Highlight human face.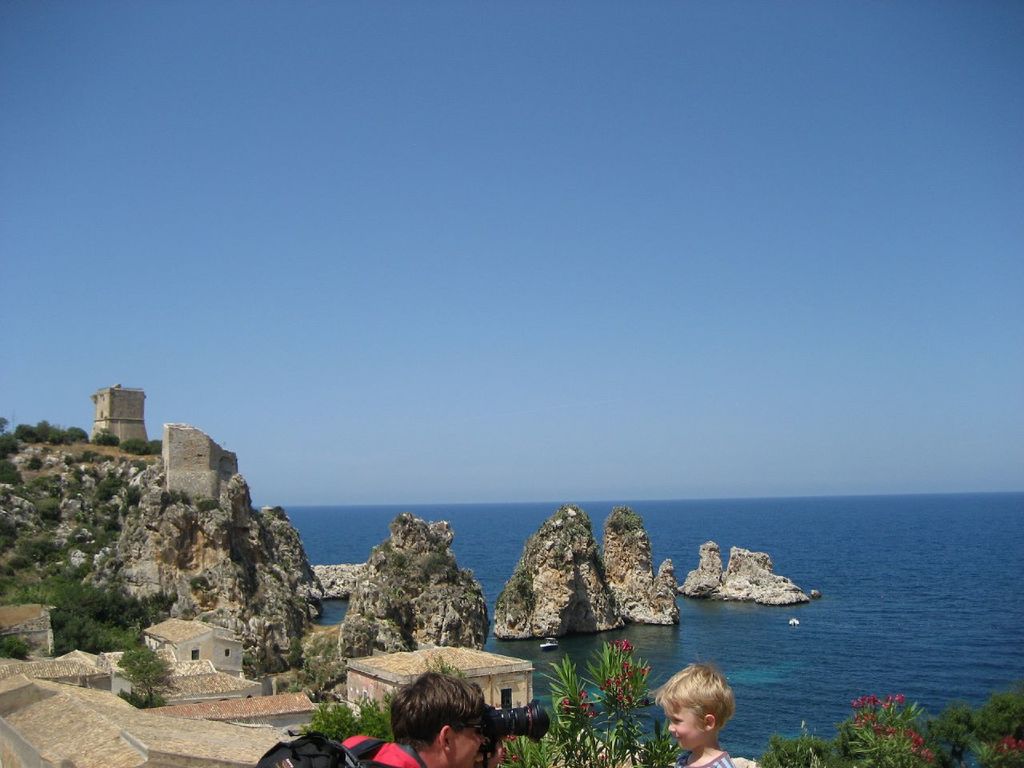
Highlighted region: detection(450, 721, 481, 767).
